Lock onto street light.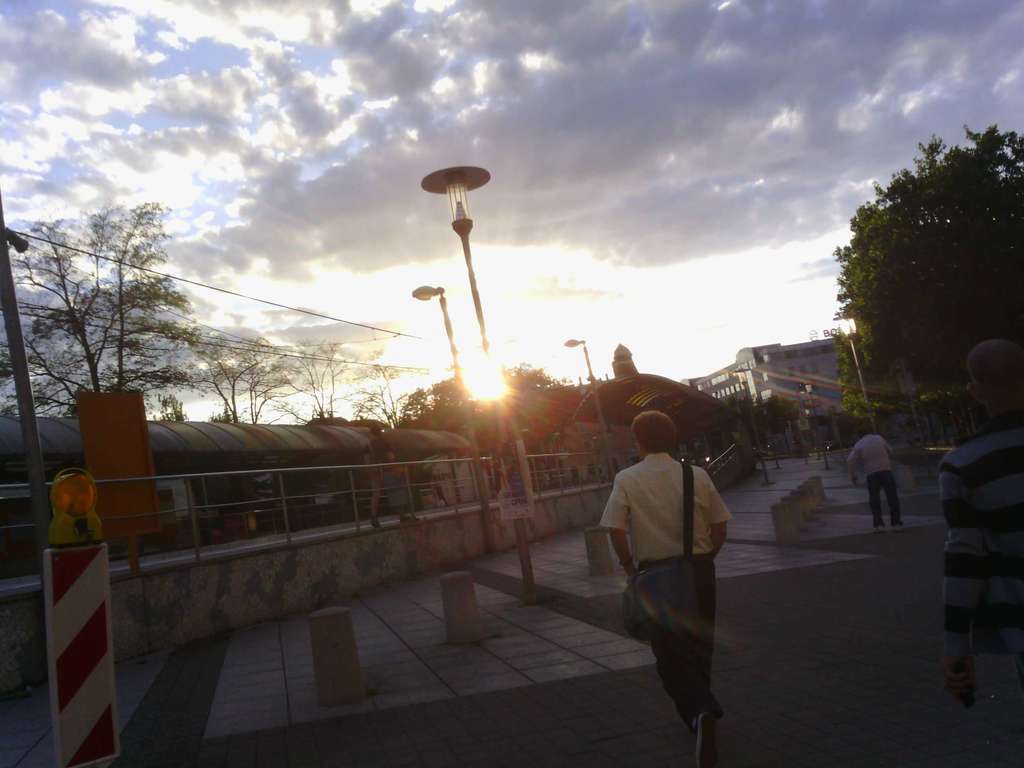
Locked: <region>409, 287, 462, 383</region>.
